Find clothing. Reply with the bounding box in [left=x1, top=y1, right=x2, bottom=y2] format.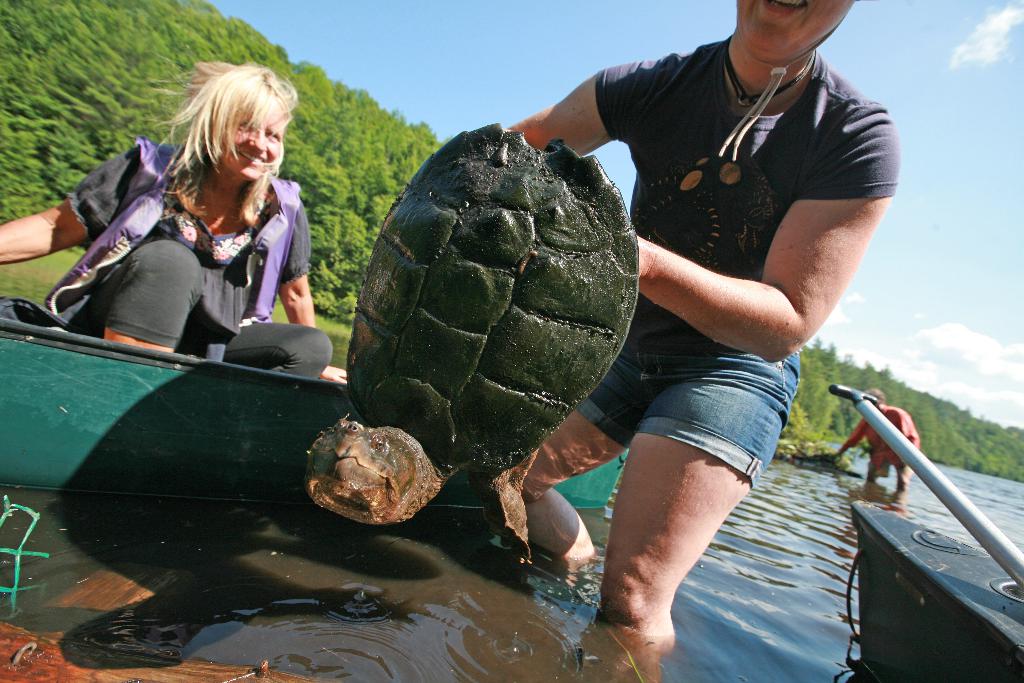
[left=574, top=34, right=852, bottom=525].
